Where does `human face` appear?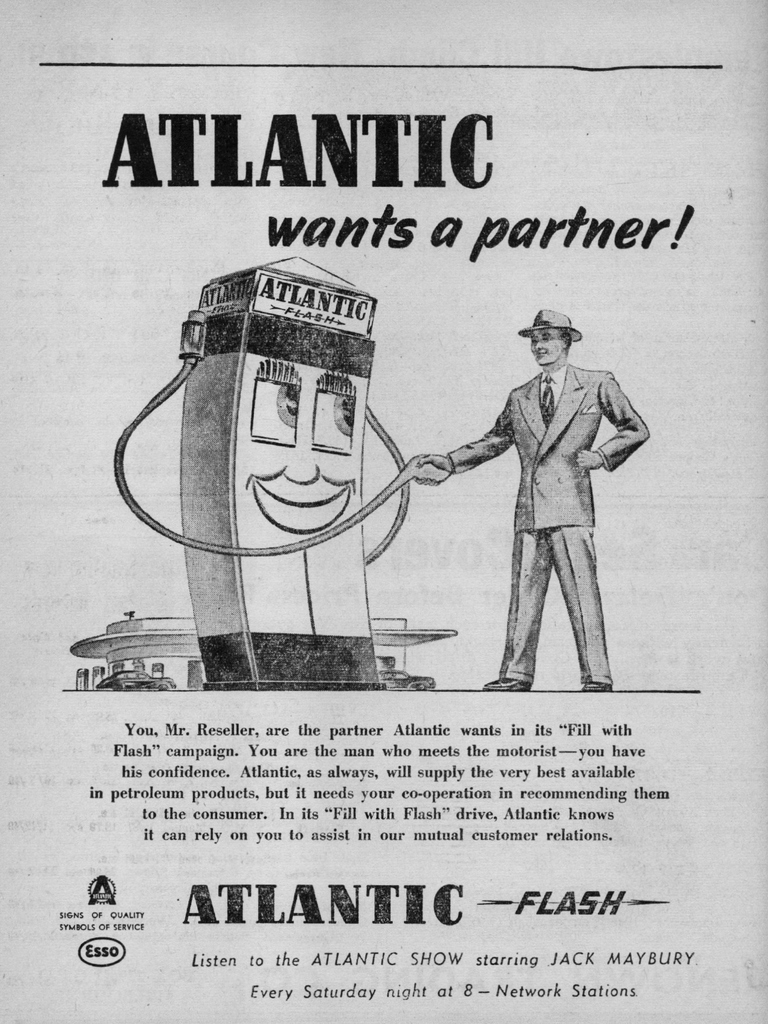
Appears at l=531, t=332, r=561, b=366.
